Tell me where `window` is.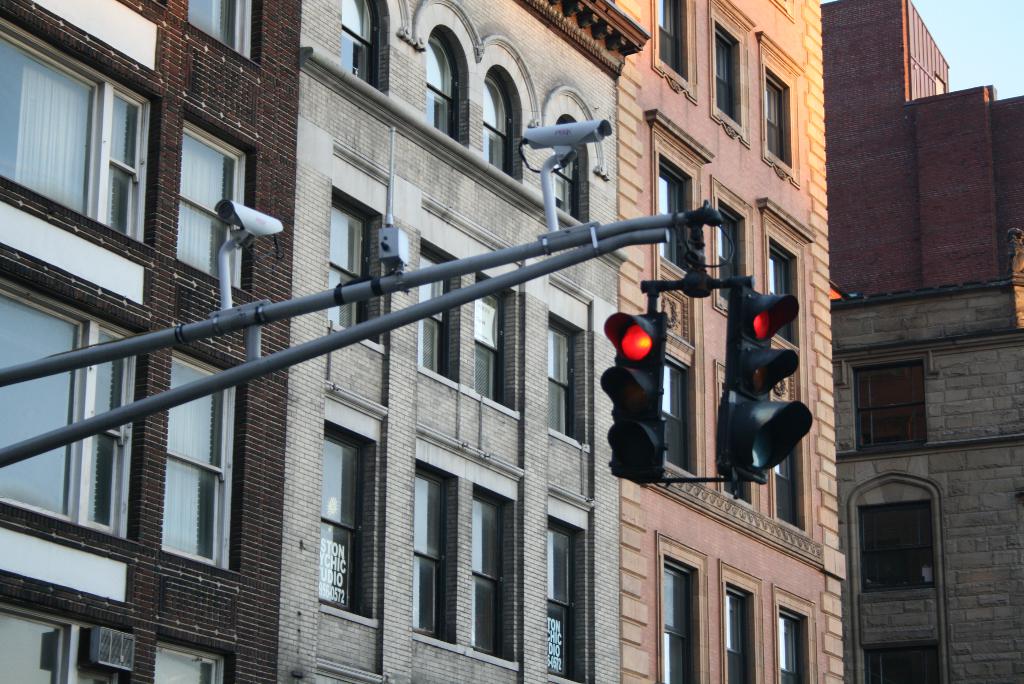
`window` is at 483, 81, 506, 170.
